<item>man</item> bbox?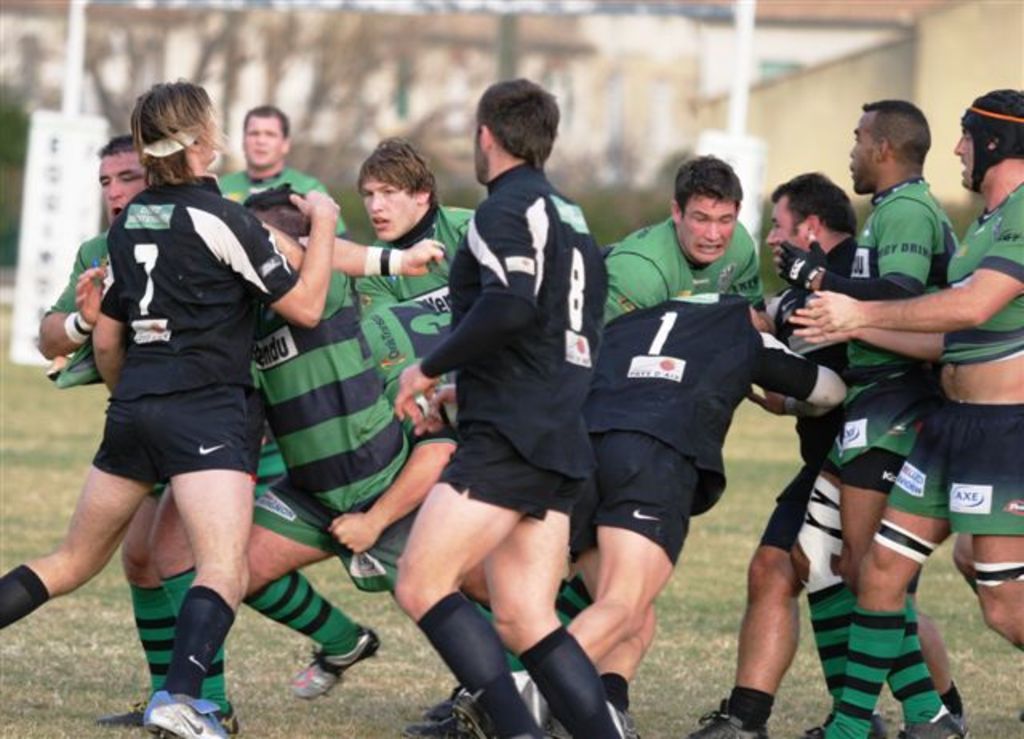
358 142 480 717
